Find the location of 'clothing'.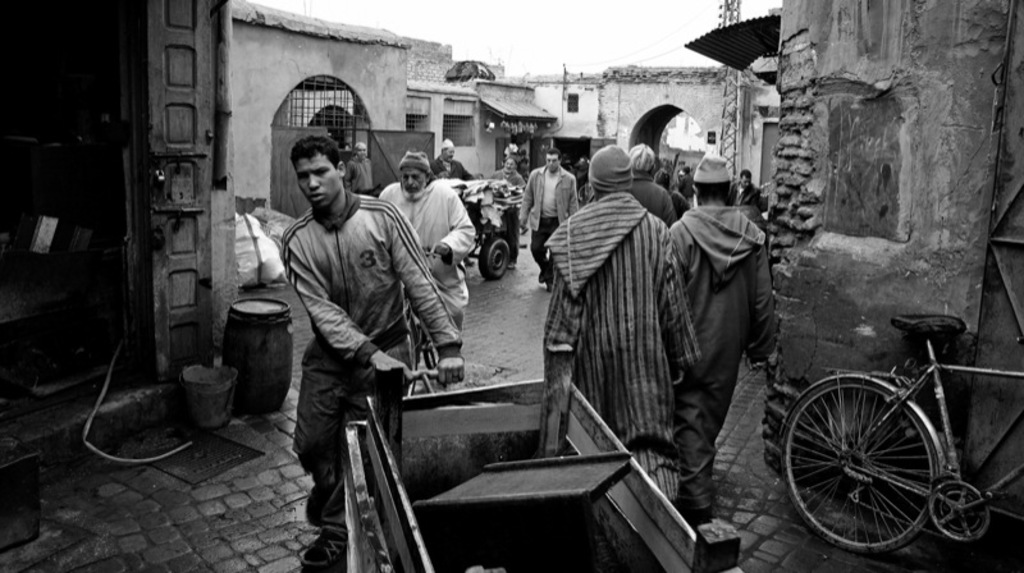
Location: {"left": 380, "top": 178, "right": 488, "bottom": 318}.
